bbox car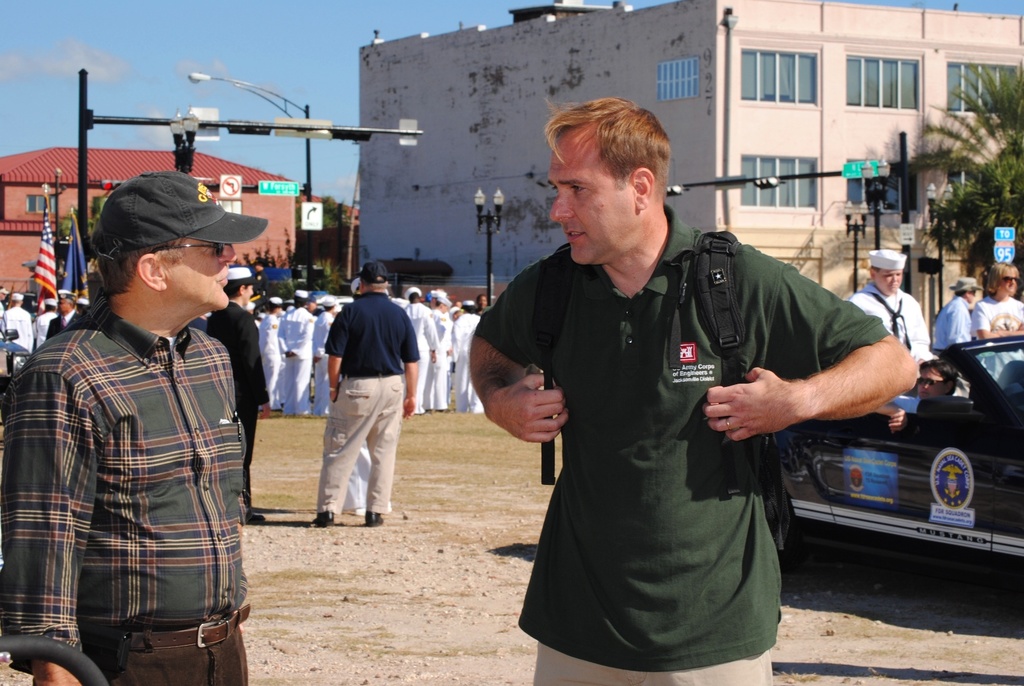
Rect(0, 316, 33, 427)
